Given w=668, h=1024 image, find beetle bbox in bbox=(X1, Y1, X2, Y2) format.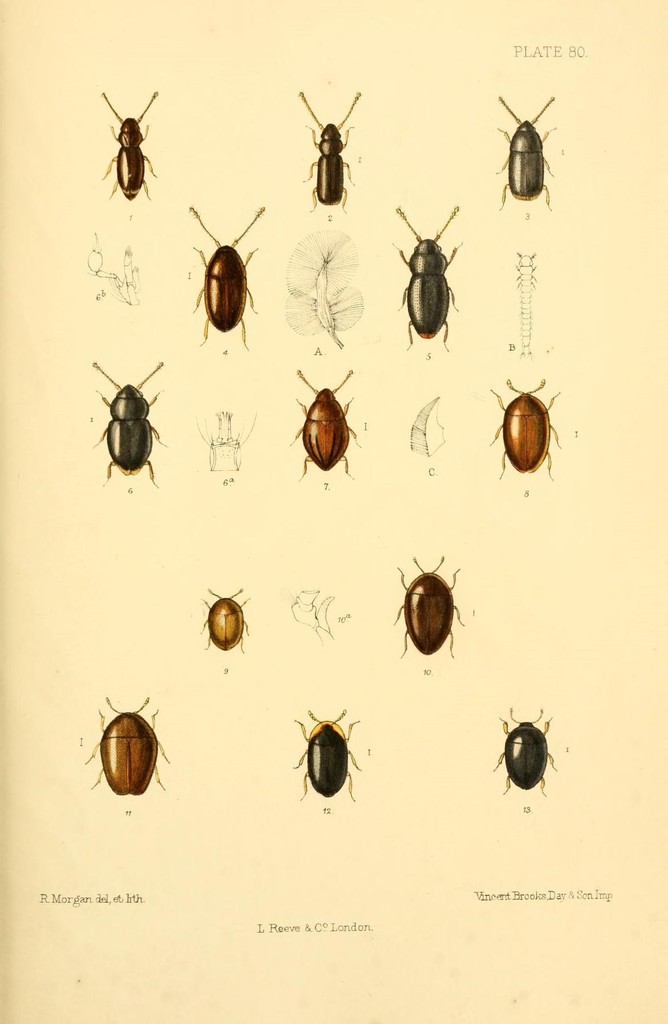
bbox=(104, 92, 164, 211).
